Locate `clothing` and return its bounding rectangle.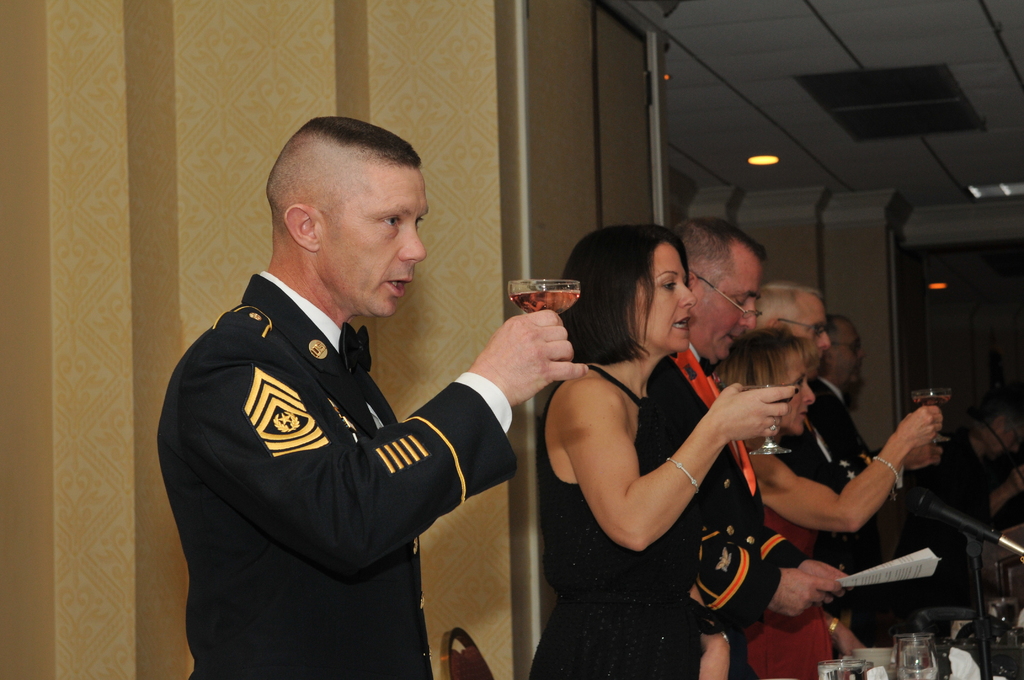
161,239,547,670.
